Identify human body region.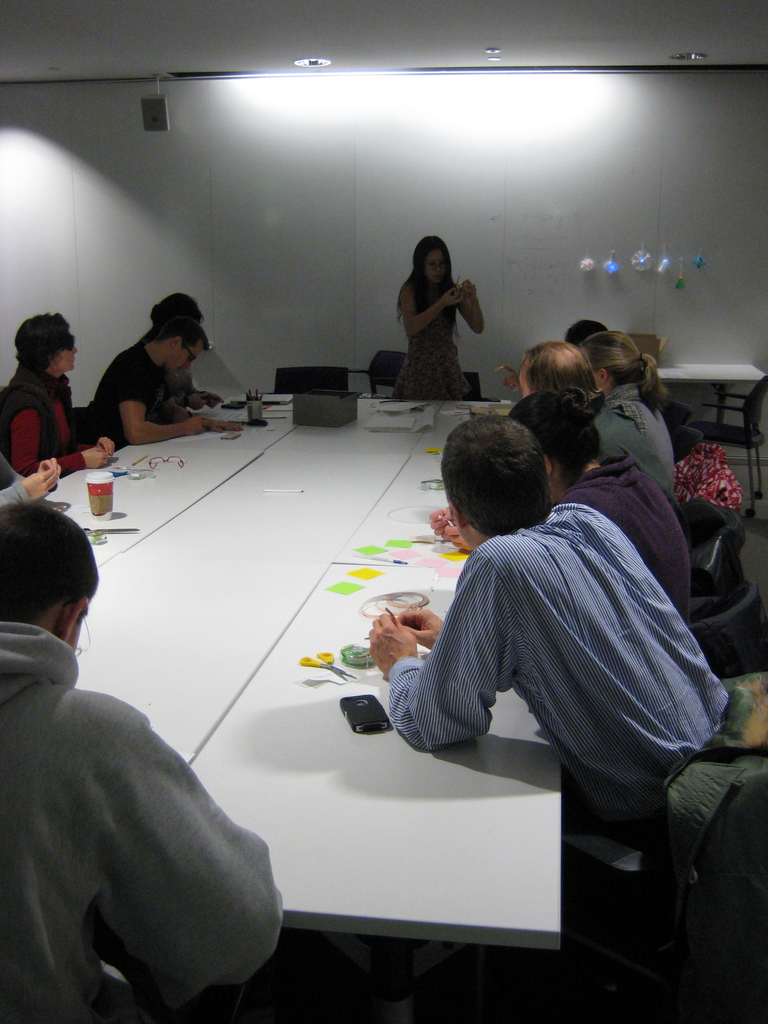
Region: {"x1": 0, "y1": 457, "x2": 63, "y2": 509}.
